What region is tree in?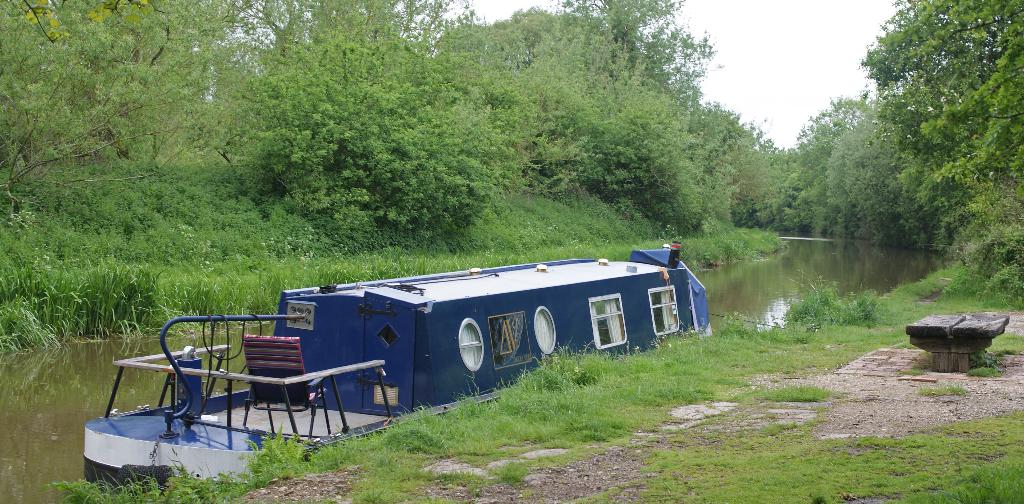
x1=862 y1=0 x2=1023 y2=232.
